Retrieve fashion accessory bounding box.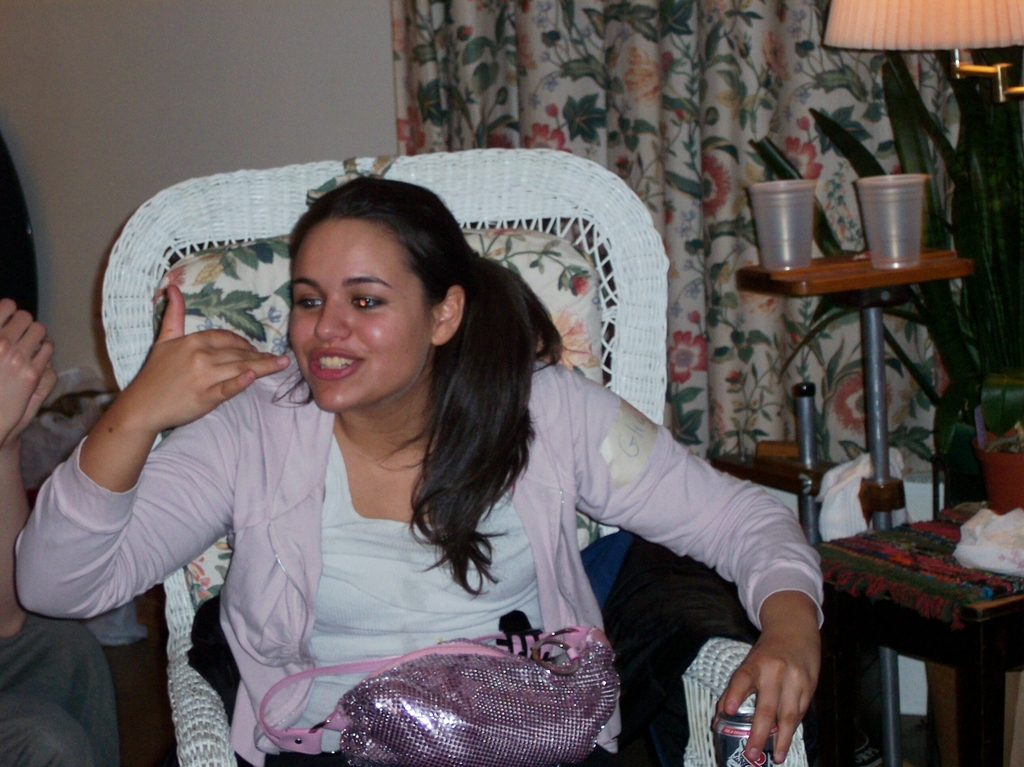
Bounding box: rect(257, 624, 622, 766).
